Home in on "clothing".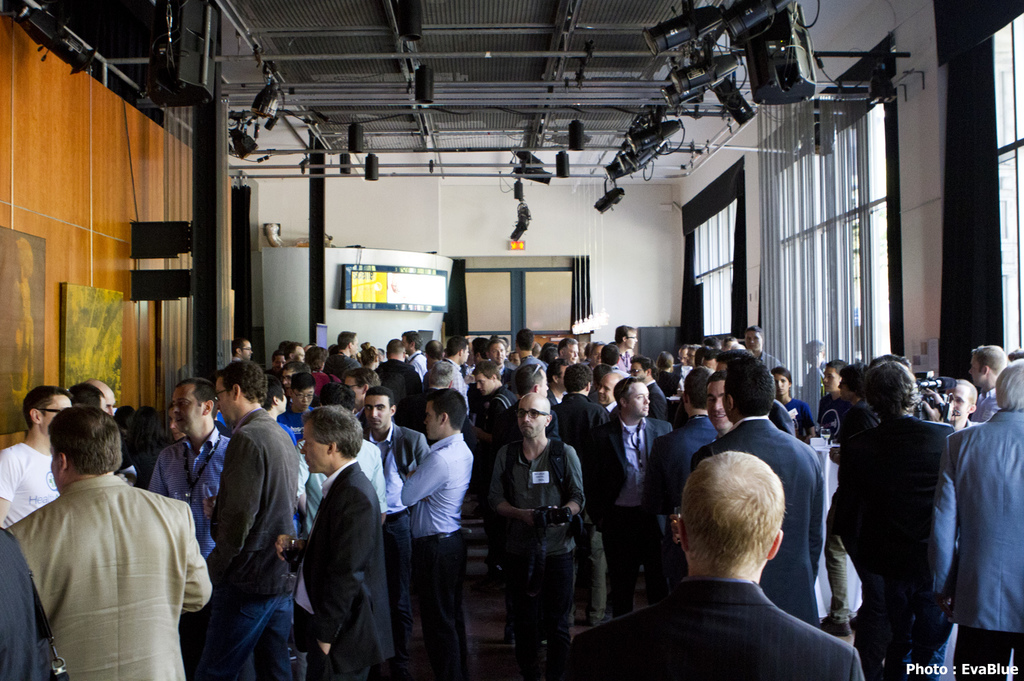
Homed in at <bbox>690, 418, 824, 636</bbox>.
